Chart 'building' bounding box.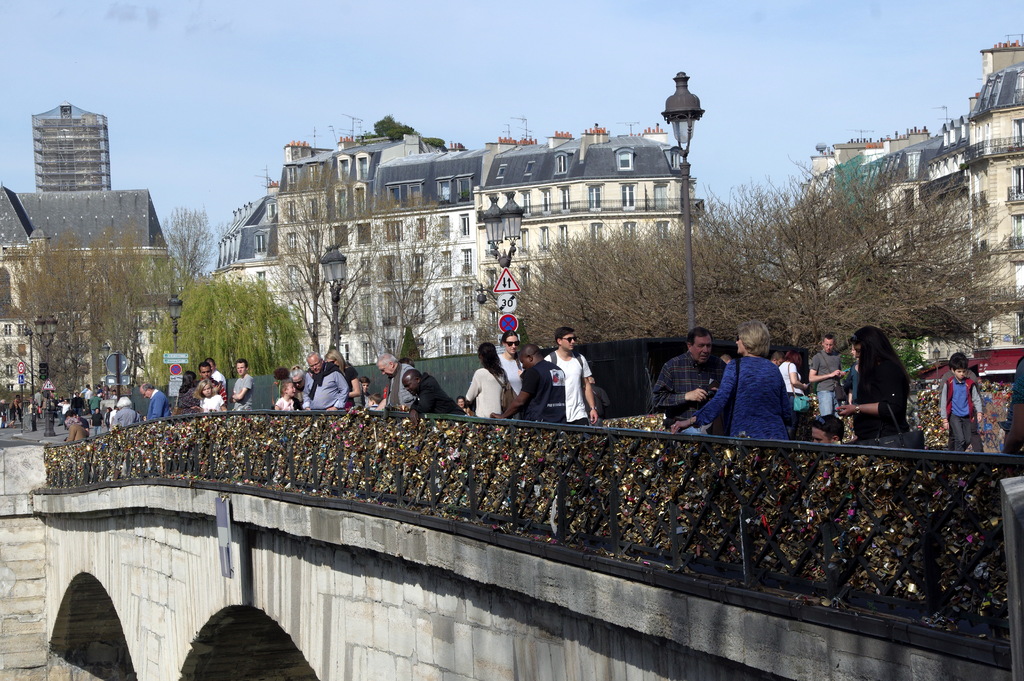
Charted: [875,31,1023,347].
